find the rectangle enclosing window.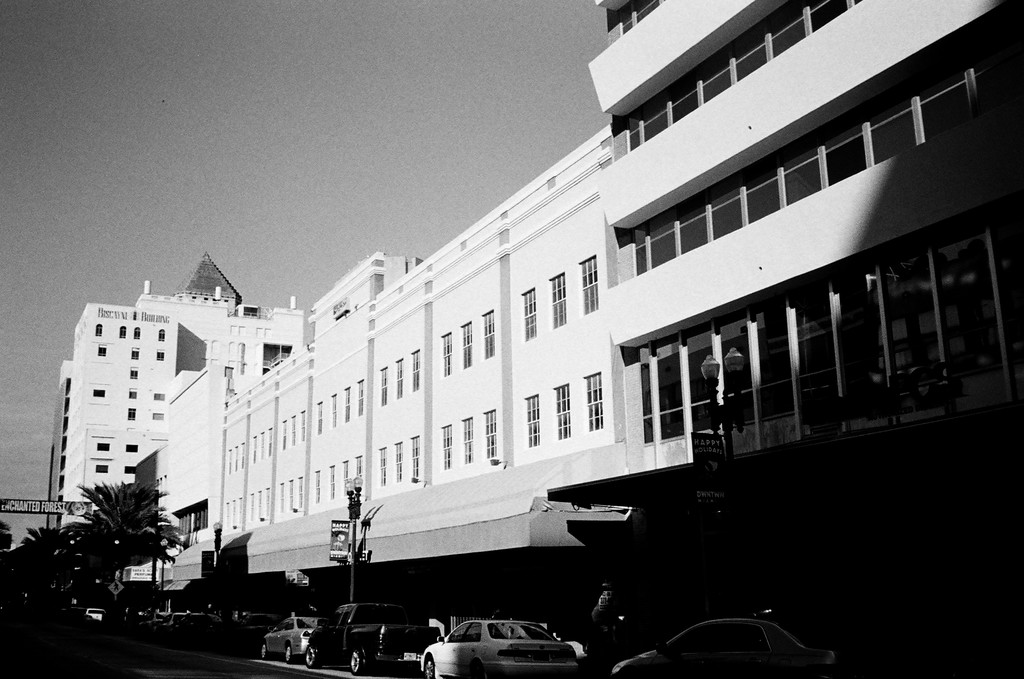
123/445/138/453.
